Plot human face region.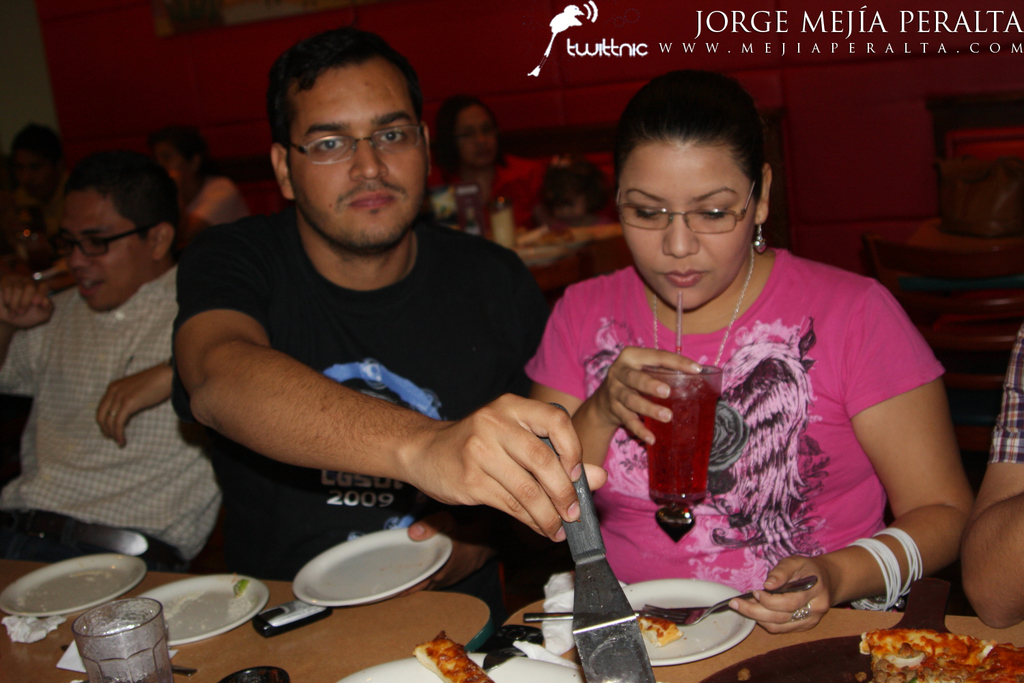
Plotted at crop(283, 57, 425, 256).
